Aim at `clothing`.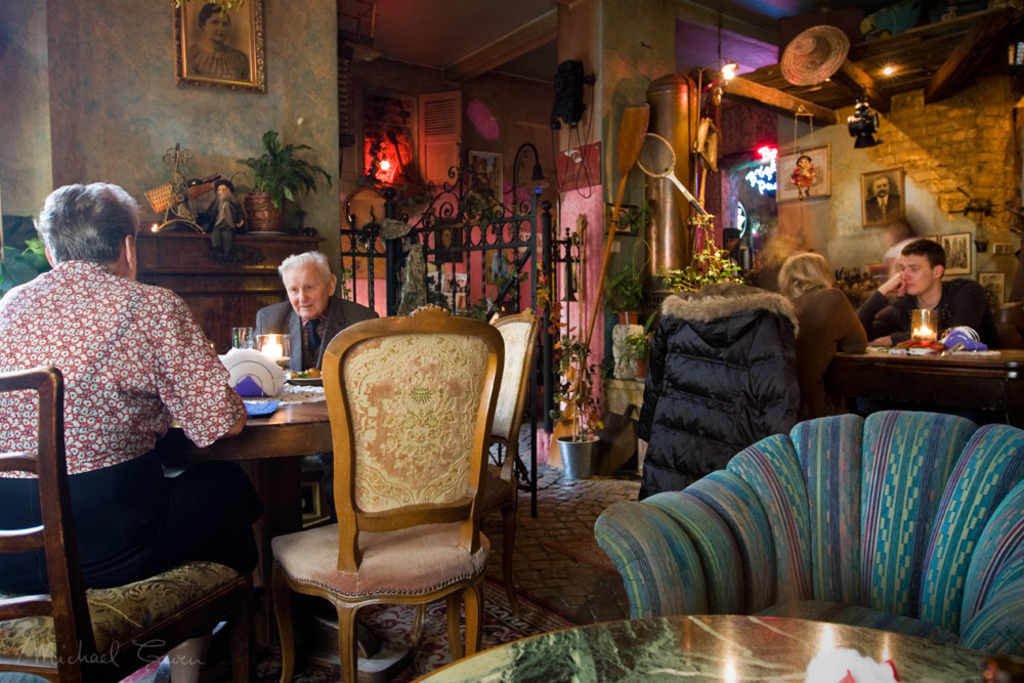
Aimed at BBox(264, 298, 386, 522).
